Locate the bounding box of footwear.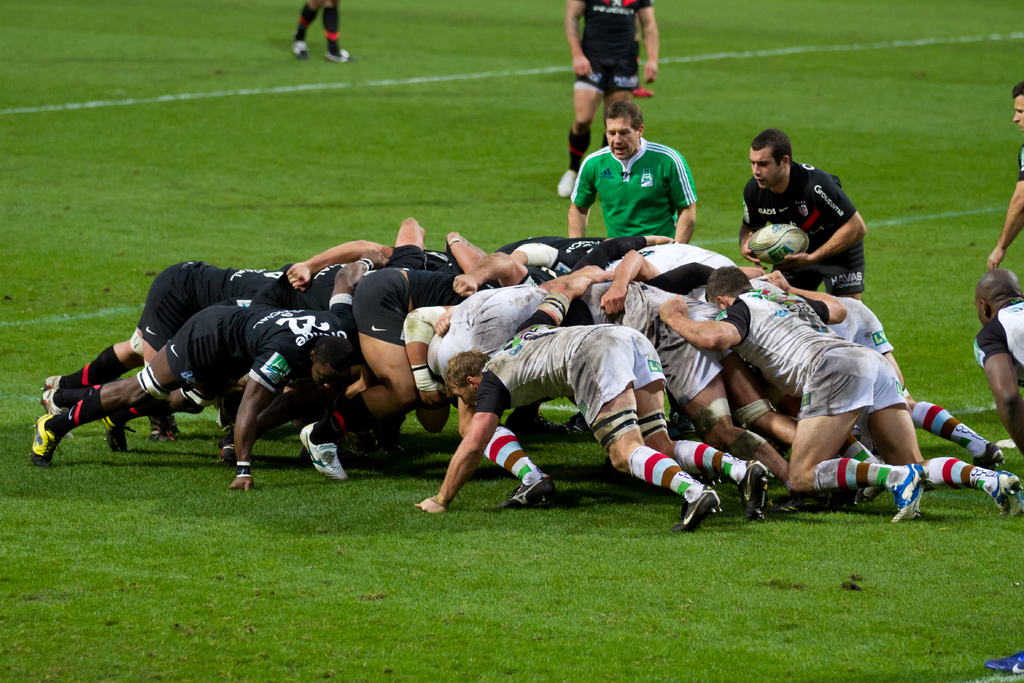
Bounding box: region(95, 402, 125, 454).
